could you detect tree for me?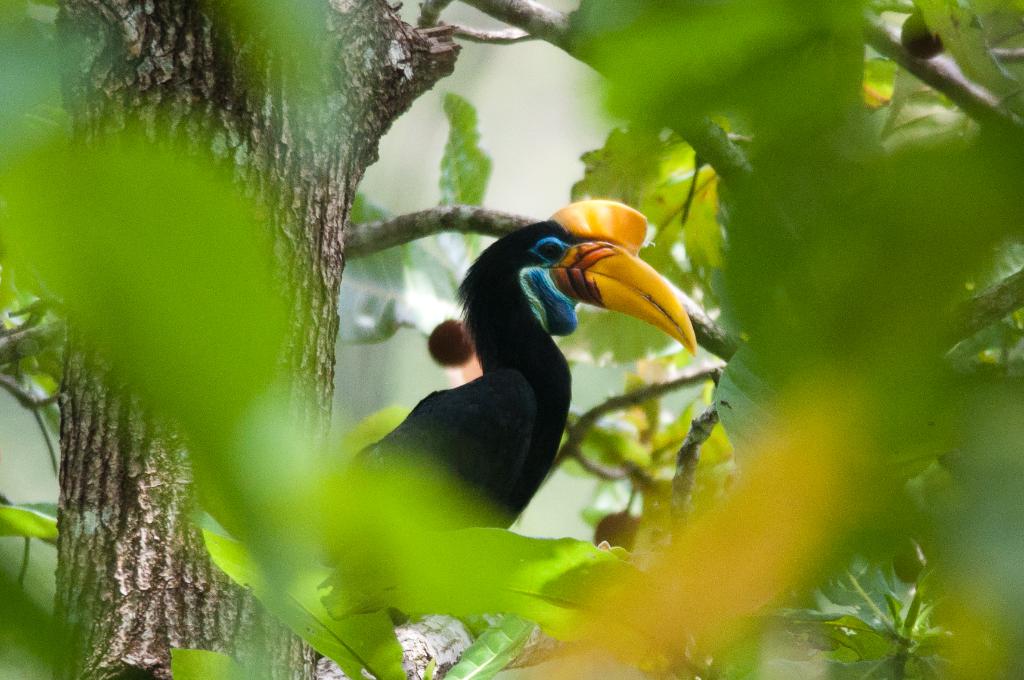
Detection result: l=0, t=0, r=79, b=679.
